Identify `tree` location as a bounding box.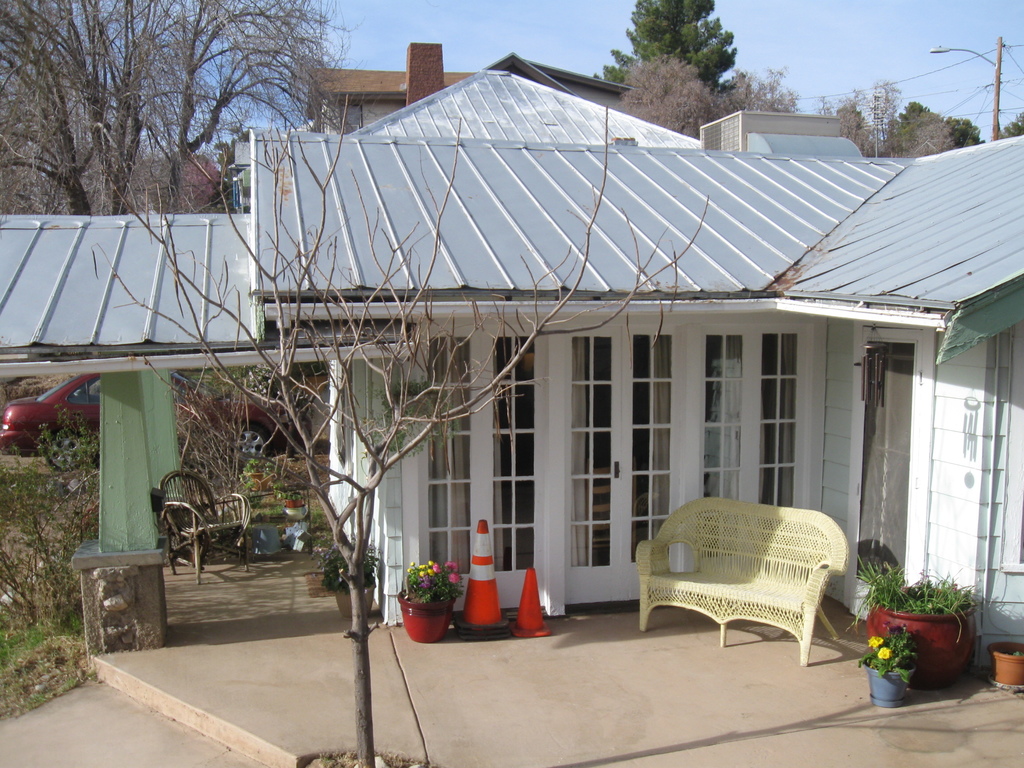
Rect(84, 82, 712, 767).
